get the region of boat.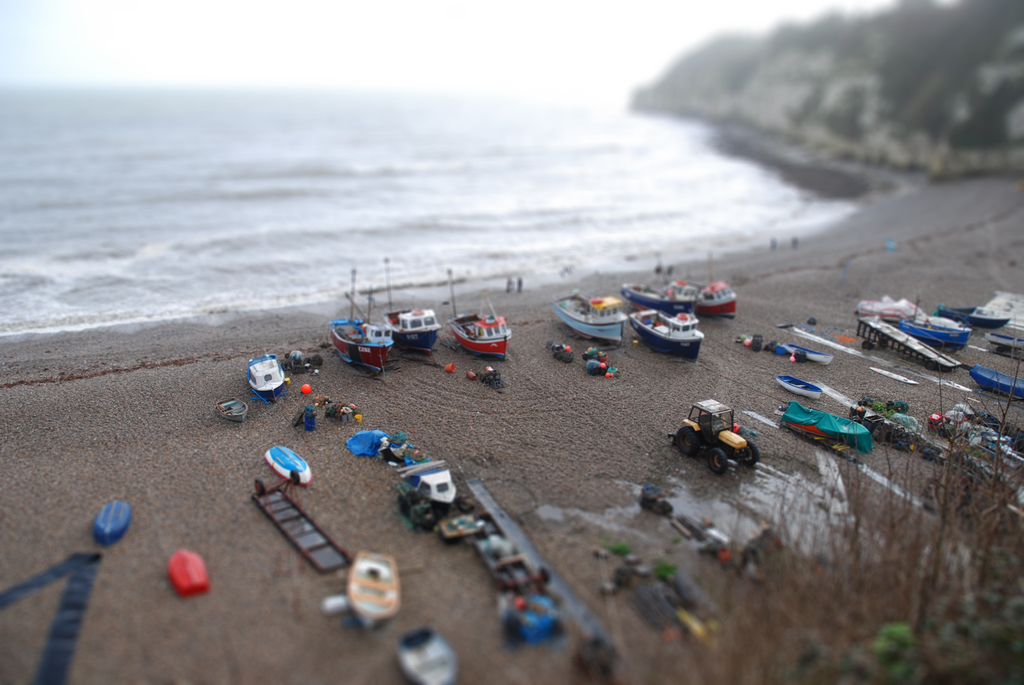
{"x1": 899, "y1": 319, "x2": 967, "y2": 352}.
